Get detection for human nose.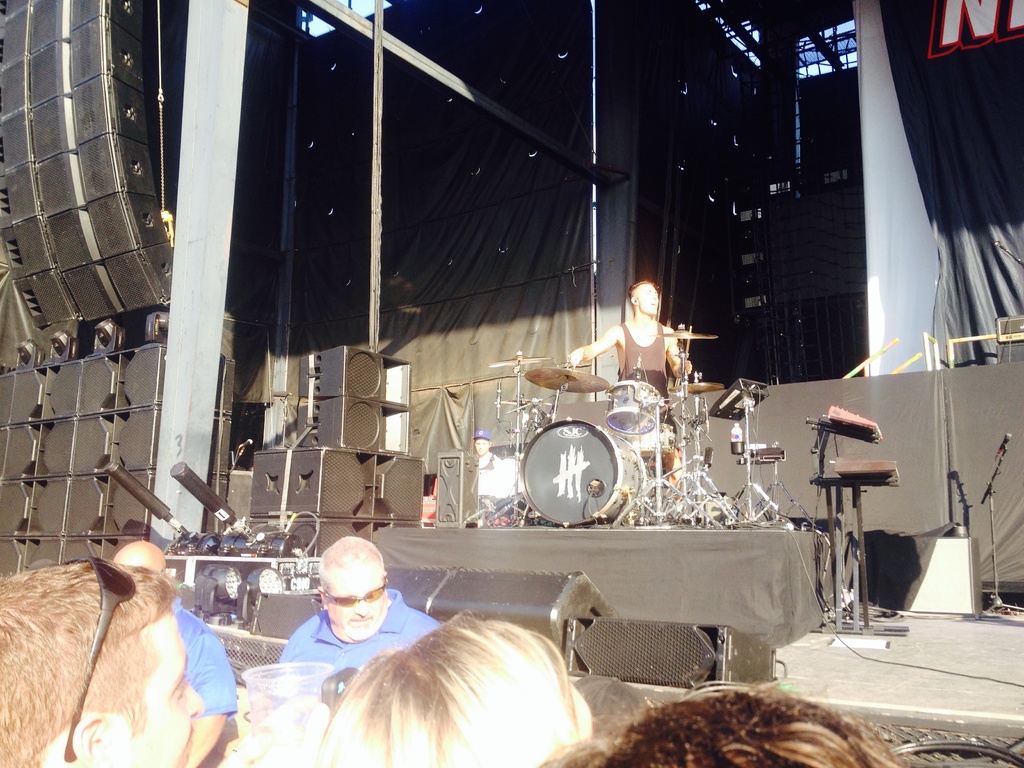
Detection: bbox=[184, 681, 205, 719].
